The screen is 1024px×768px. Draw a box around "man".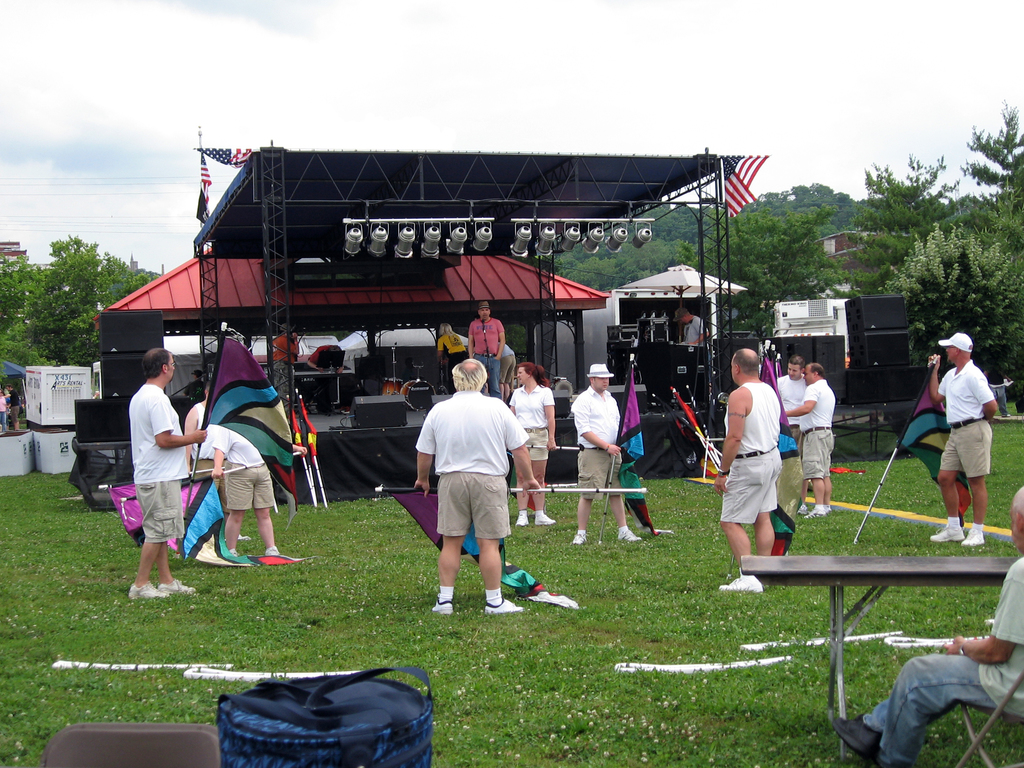
bbox=[4, 386, 22, 433].
